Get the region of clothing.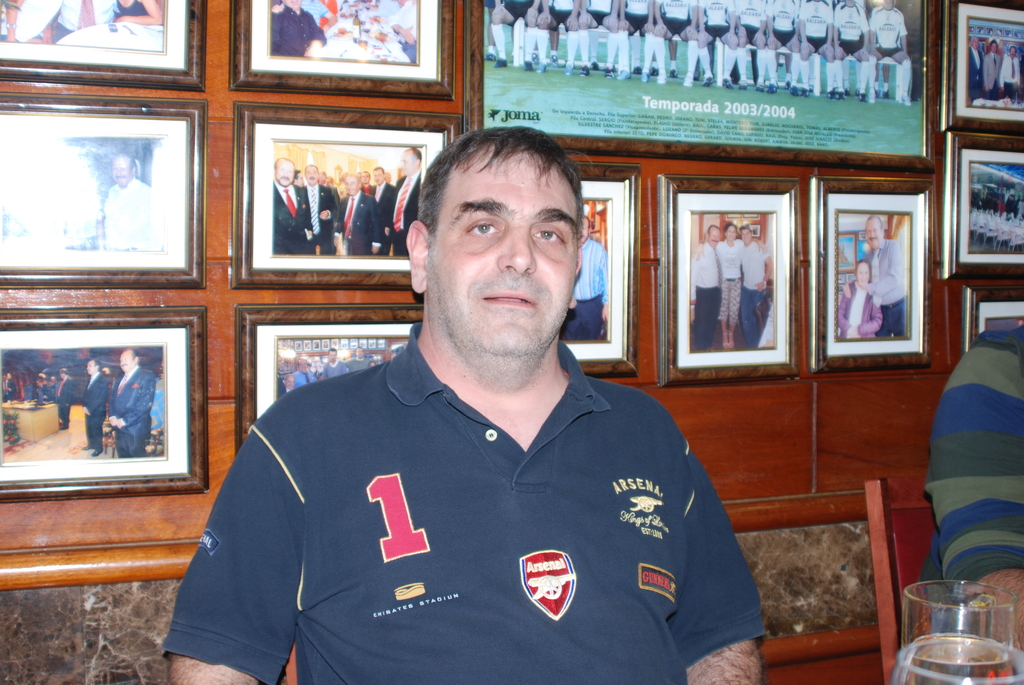
<bbox>561, 230, 608, 346</bbox>.
